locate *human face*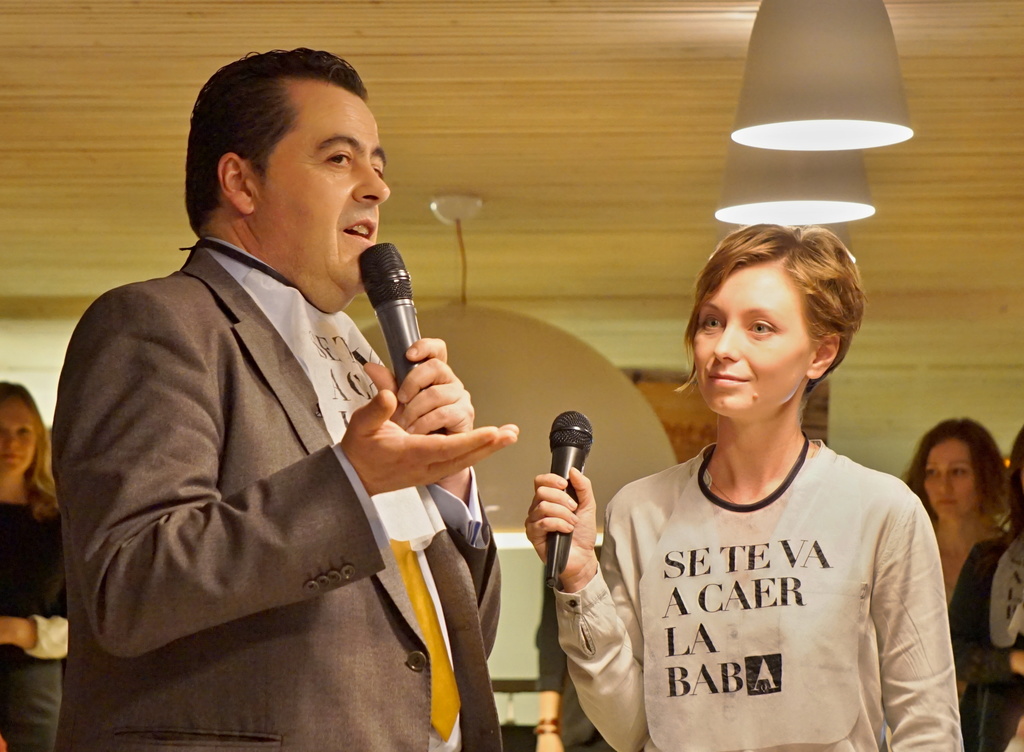
[928, 439, 973, 515]
